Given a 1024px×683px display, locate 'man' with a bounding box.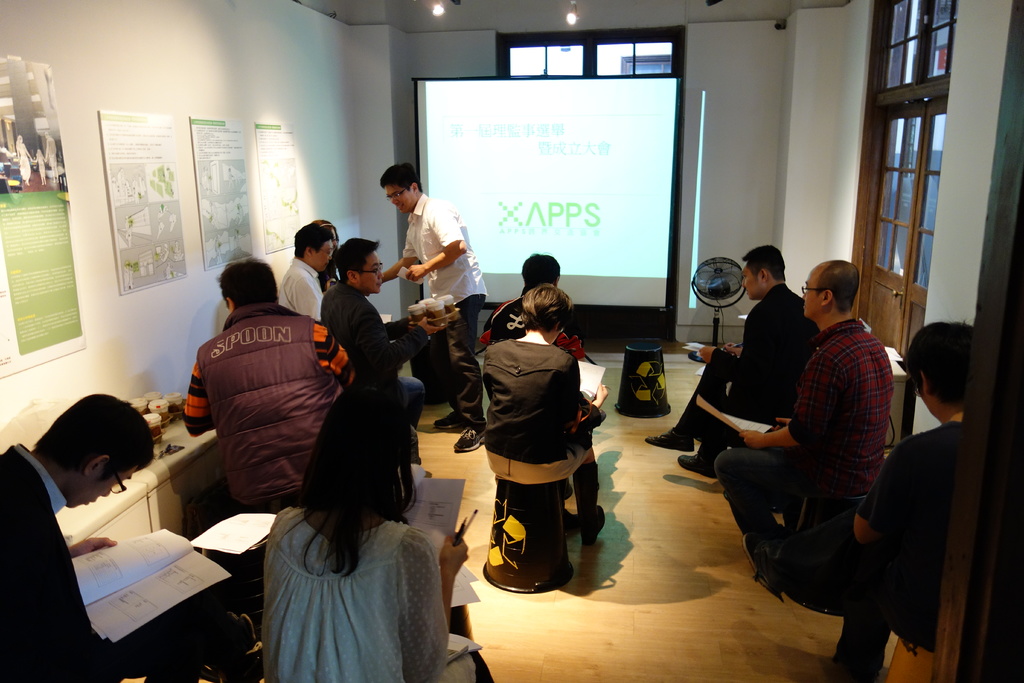
Located: select_region(325, 241, 440, 462).
